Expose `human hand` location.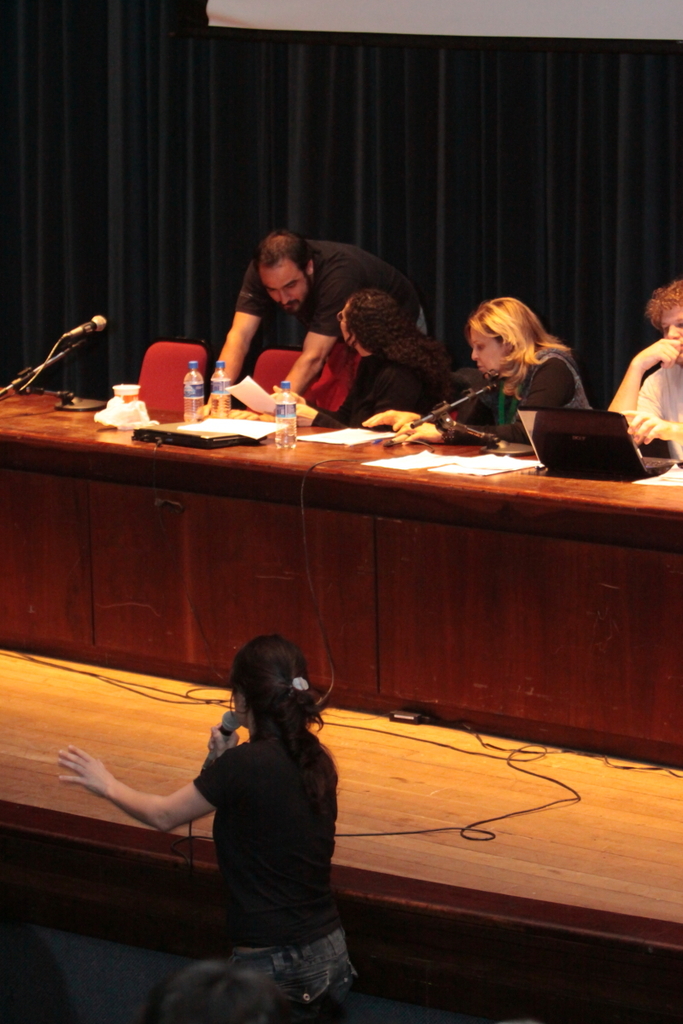
Exposed at {"x1": 359, "y1": 409, "x2": 420, "y2": 430}.
